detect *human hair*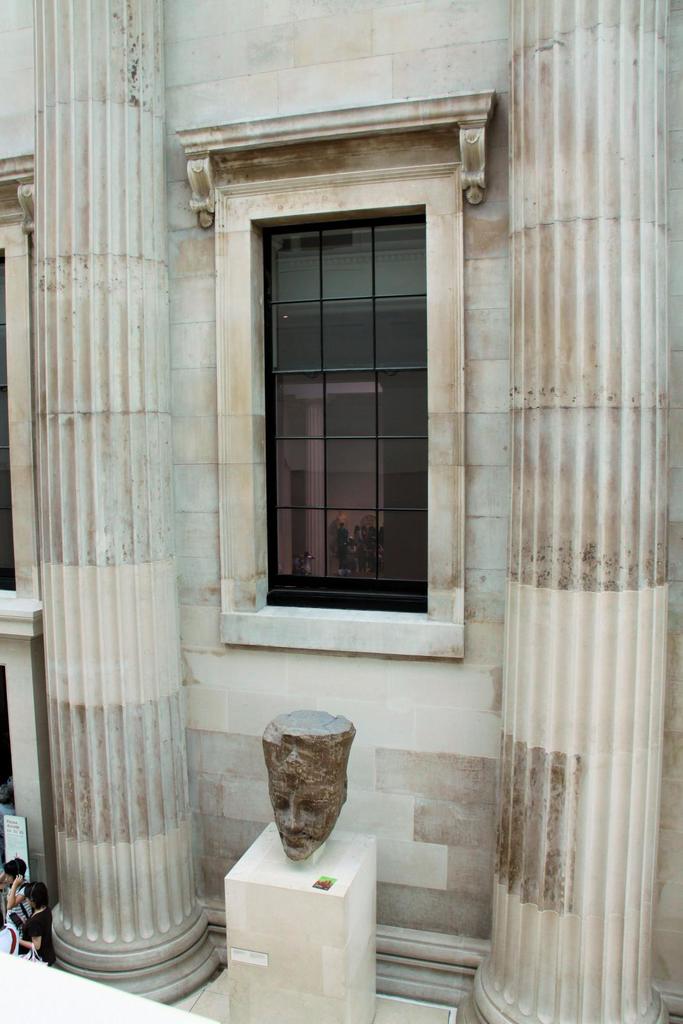
bbox(1, 856, 28, 884)
